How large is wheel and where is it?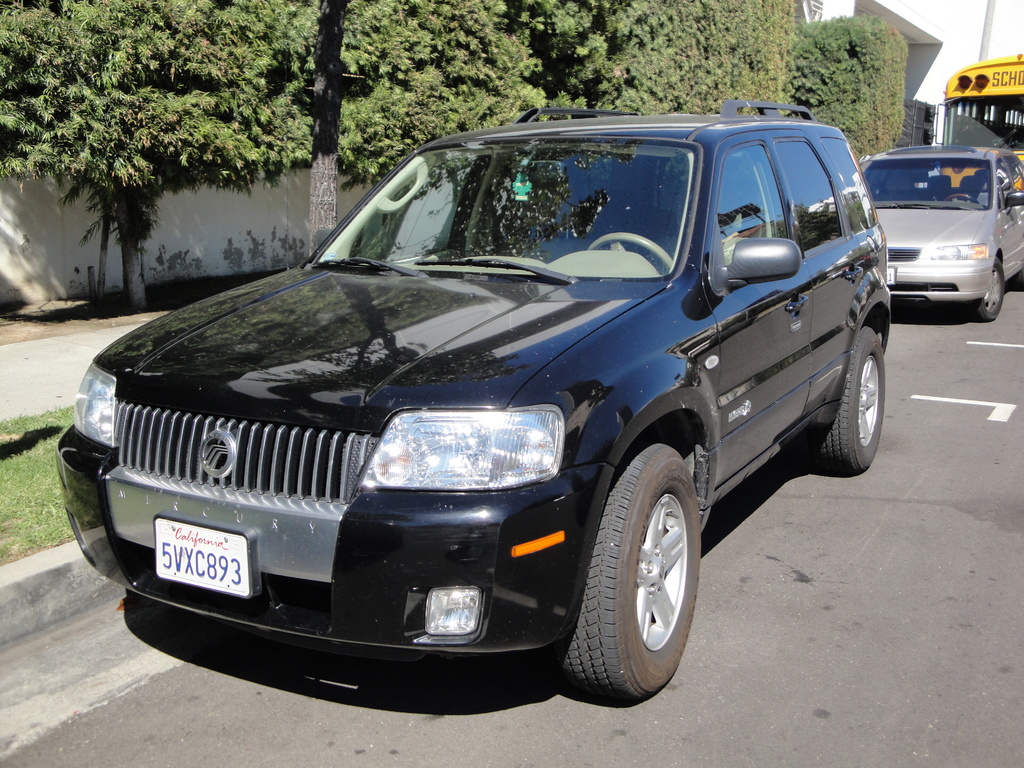
Bounding box: pyautogui.locateOnScreen(828, 337, 890, 490).
